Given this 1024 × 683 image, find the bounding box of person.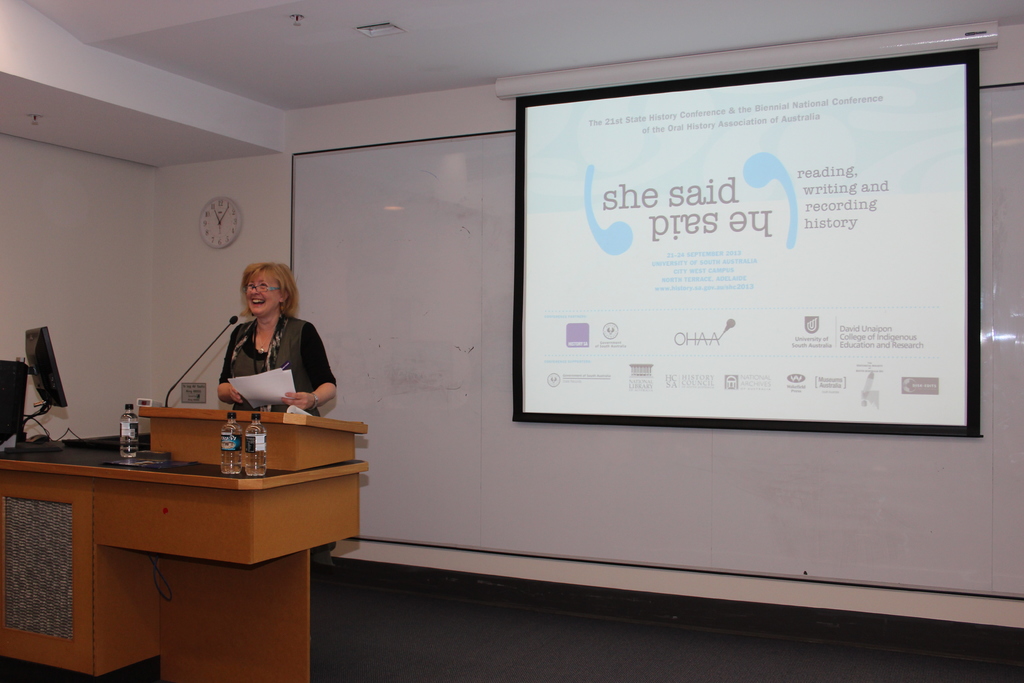
[left=220, top=263, right=332, bottom=569].
